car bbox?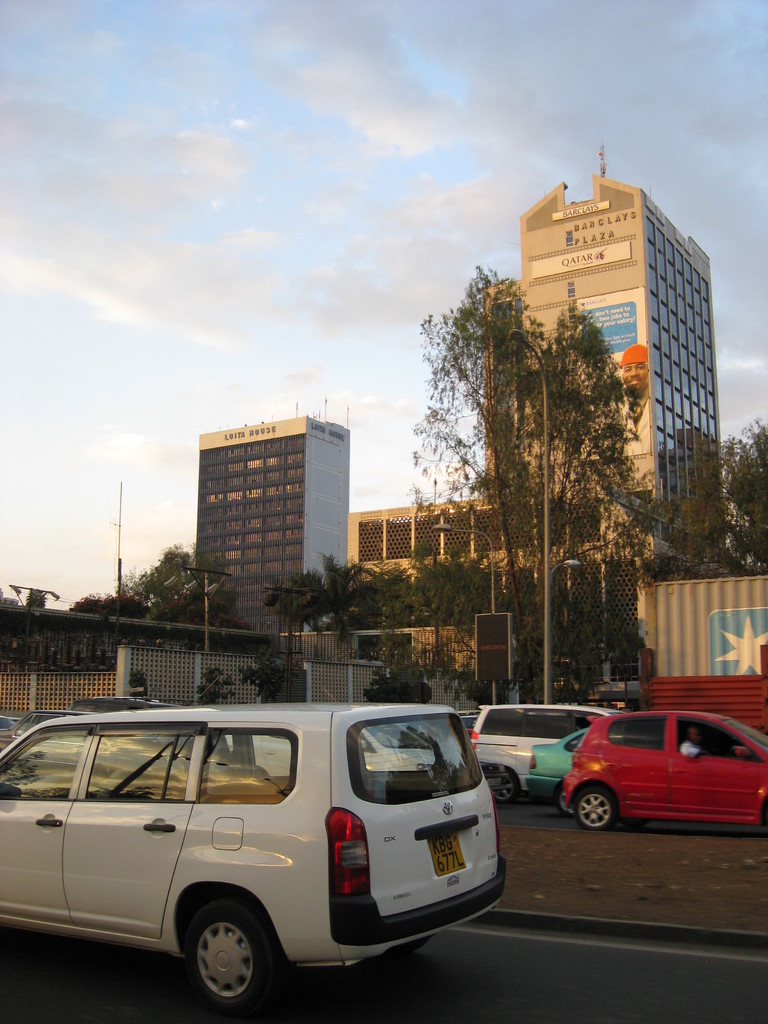
BBox(469, 700, 604, 802)
